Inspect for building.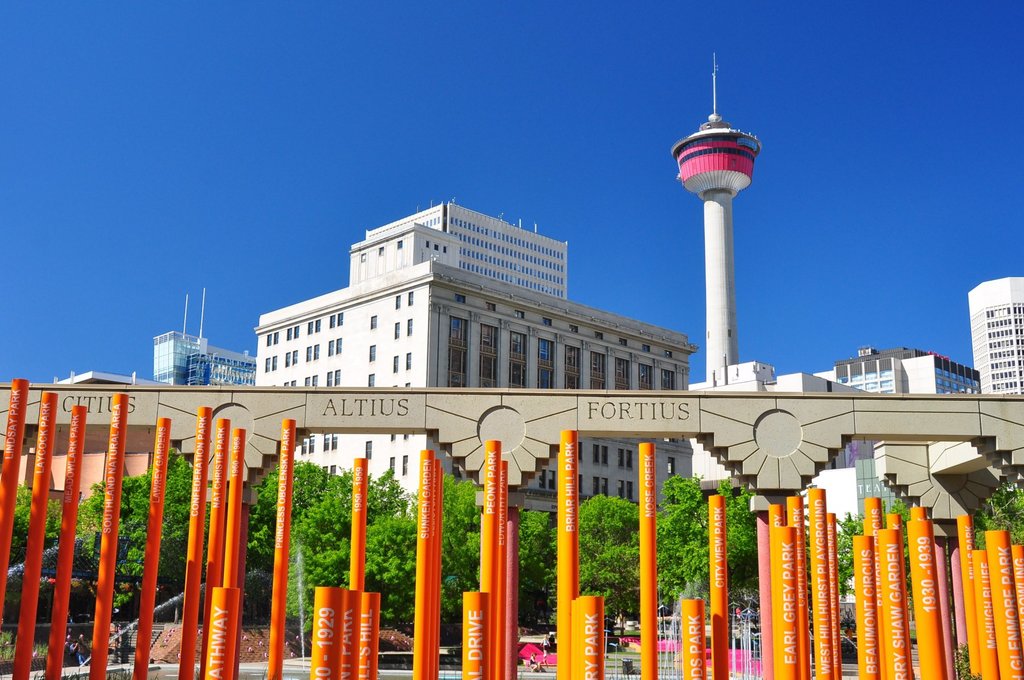
Inspection: 965:279:1023:401.
